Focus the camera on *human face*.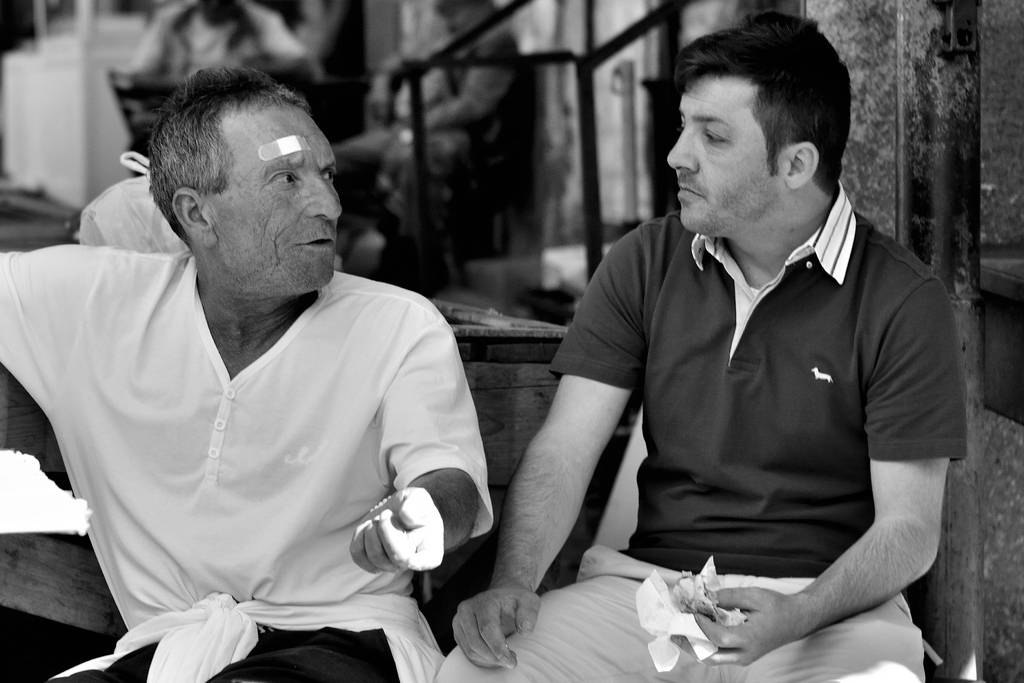
Focus region: region(665, 77, 789, 233).
